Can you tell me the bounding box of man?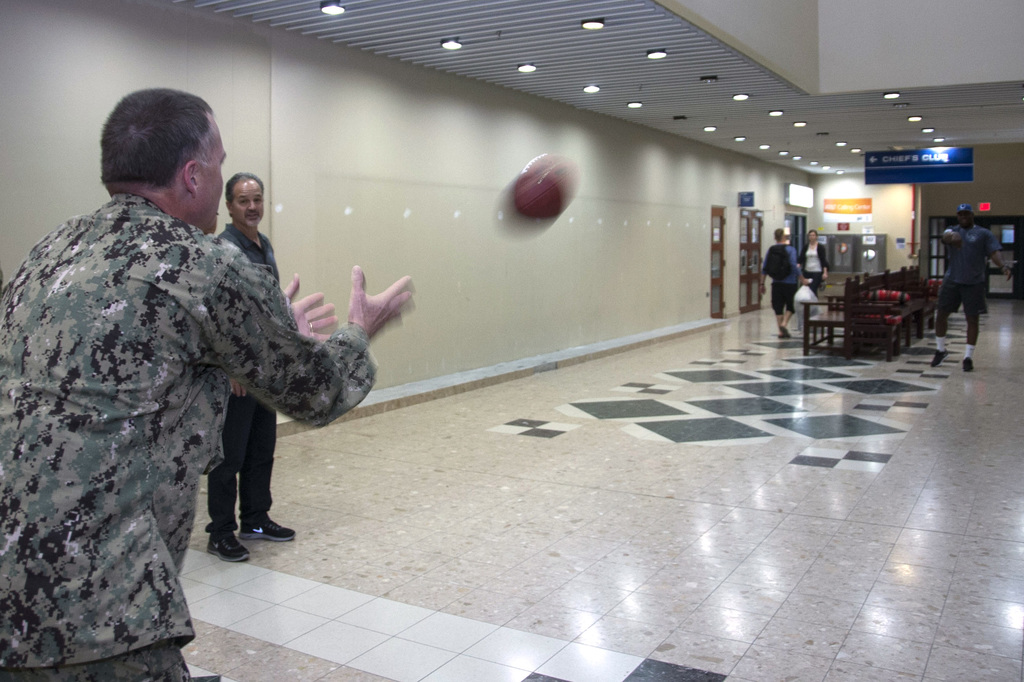
x1=24 y1=95 x2=362 y2=658.
